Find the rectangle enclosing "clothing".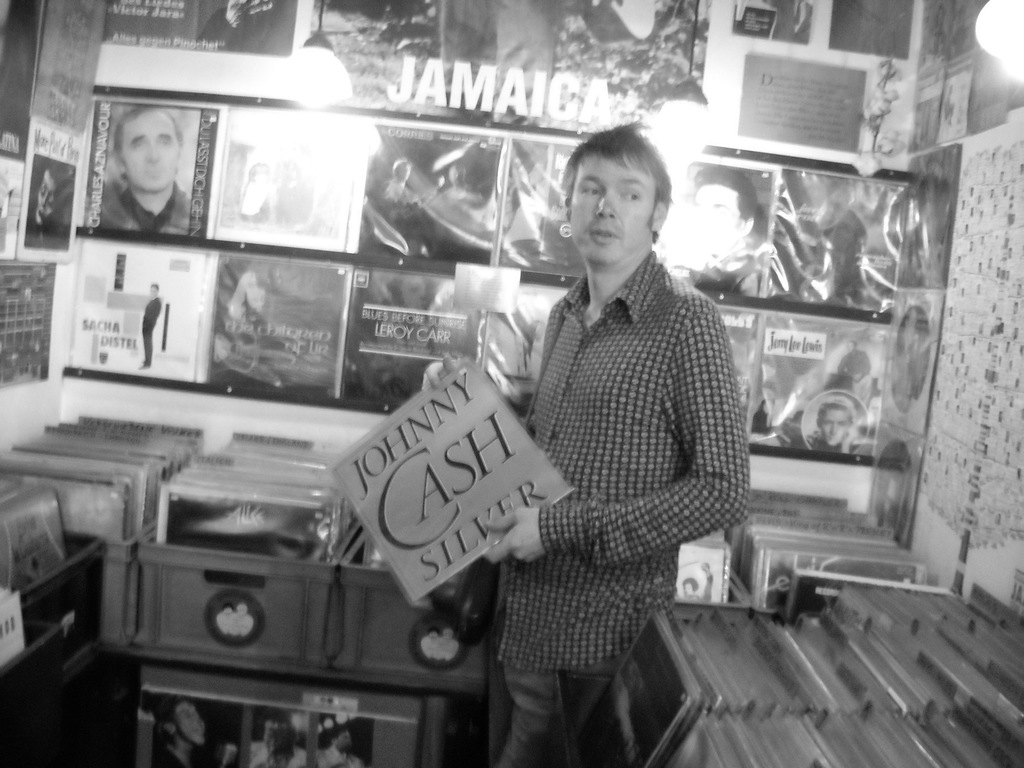
l=253, t=741, r=305, b=767.
